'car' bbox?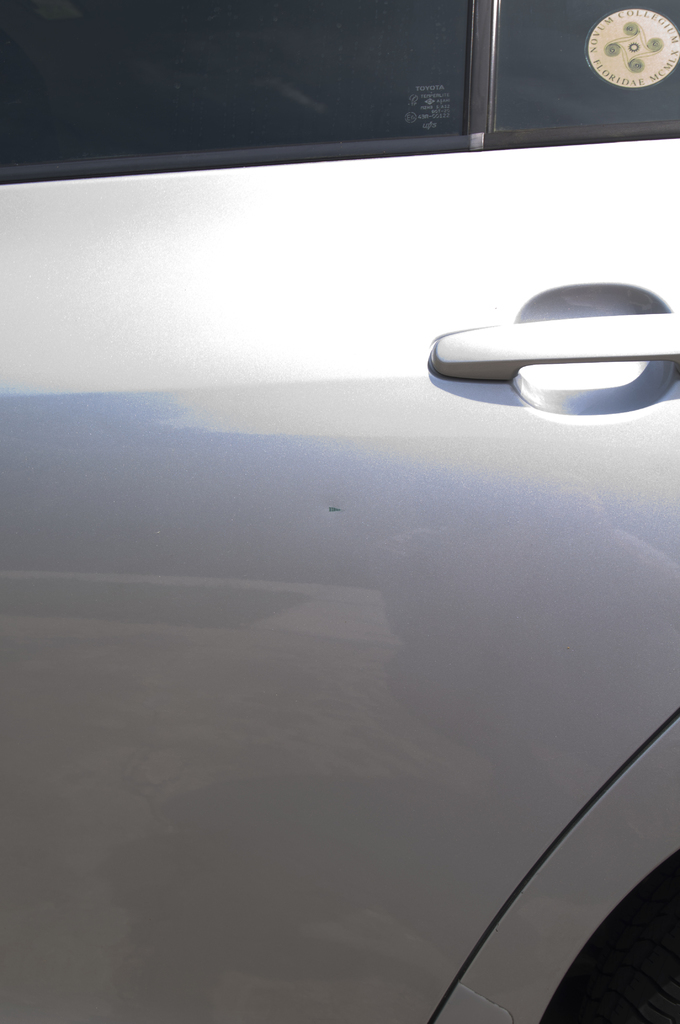
(left=0, top=1, right=677, bottom=1023)
